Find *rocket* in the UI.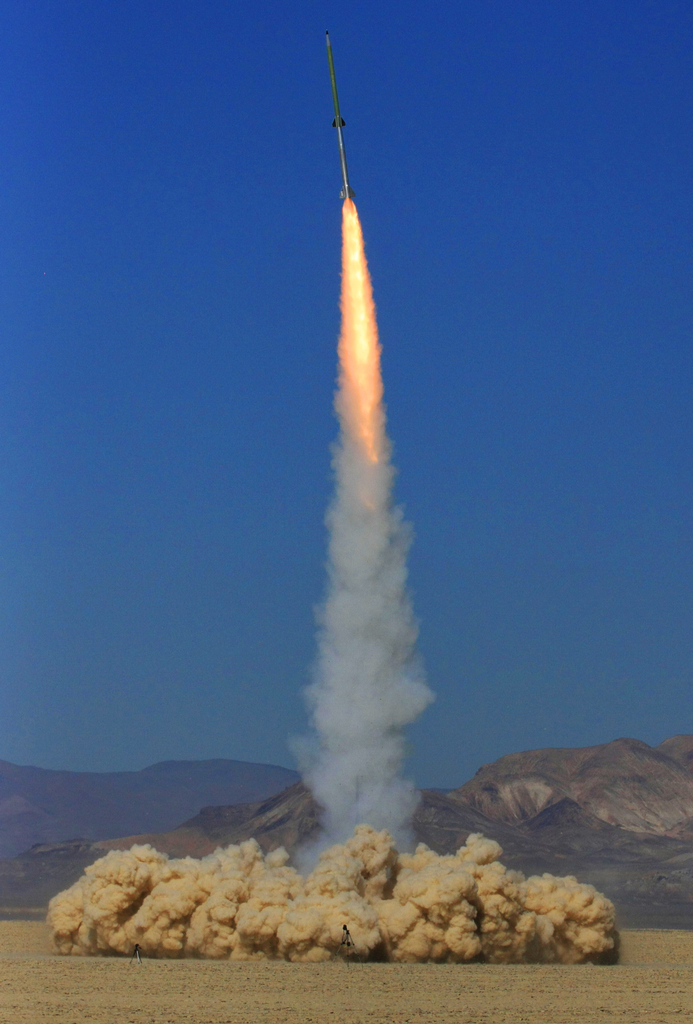
UI element at (x1=325, y1=26, x2=355, y2=206).
